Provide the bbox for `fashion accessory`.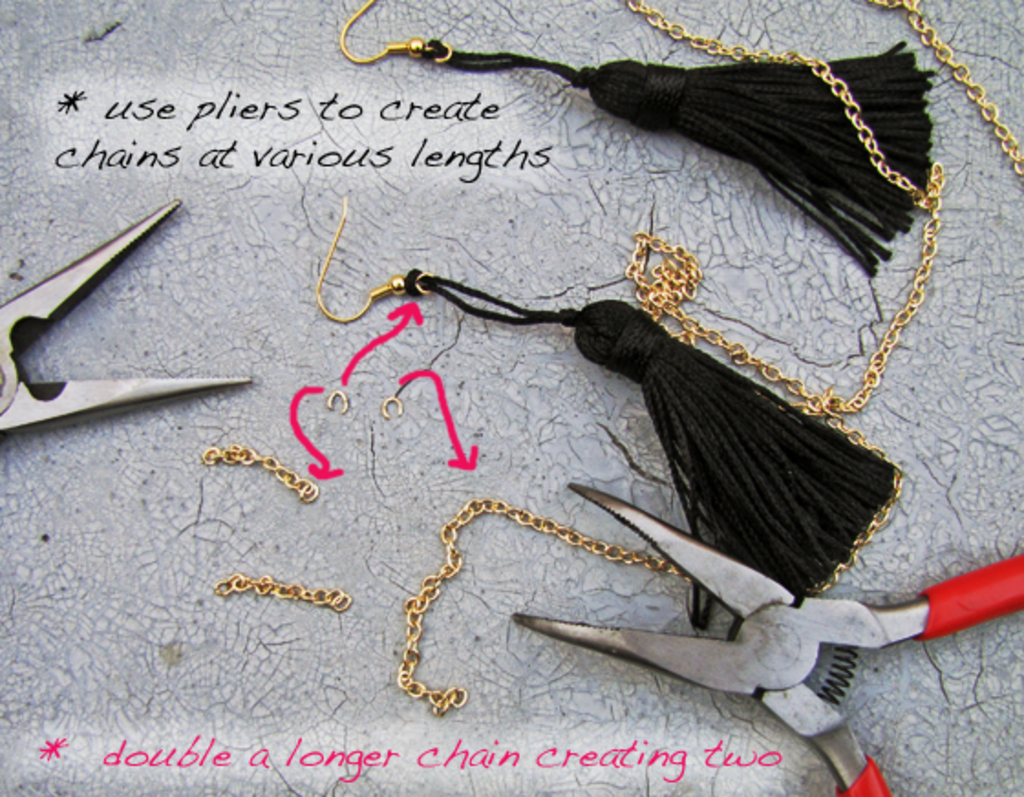
select_region(624, 0, 1022, 420).
